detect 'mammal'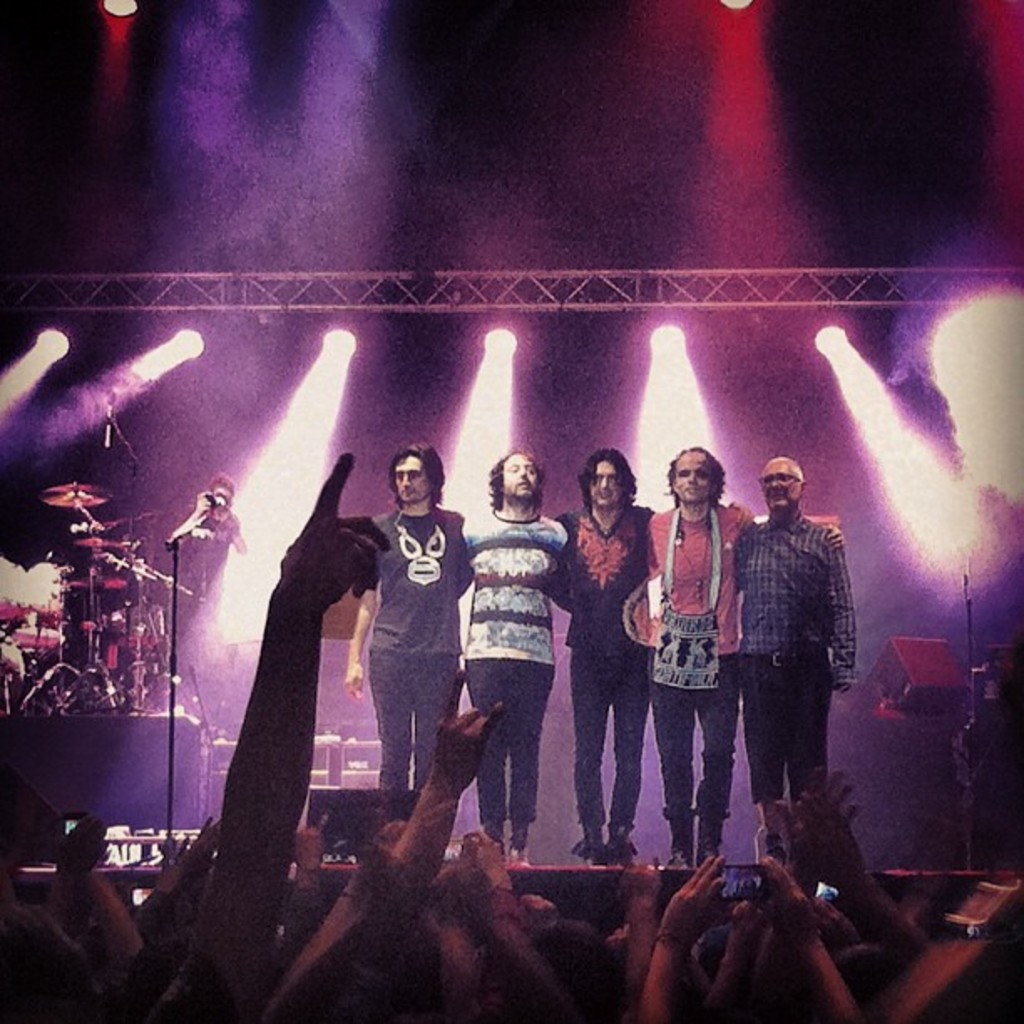
[x1=735, y1=448, x2=868, y2=855]
